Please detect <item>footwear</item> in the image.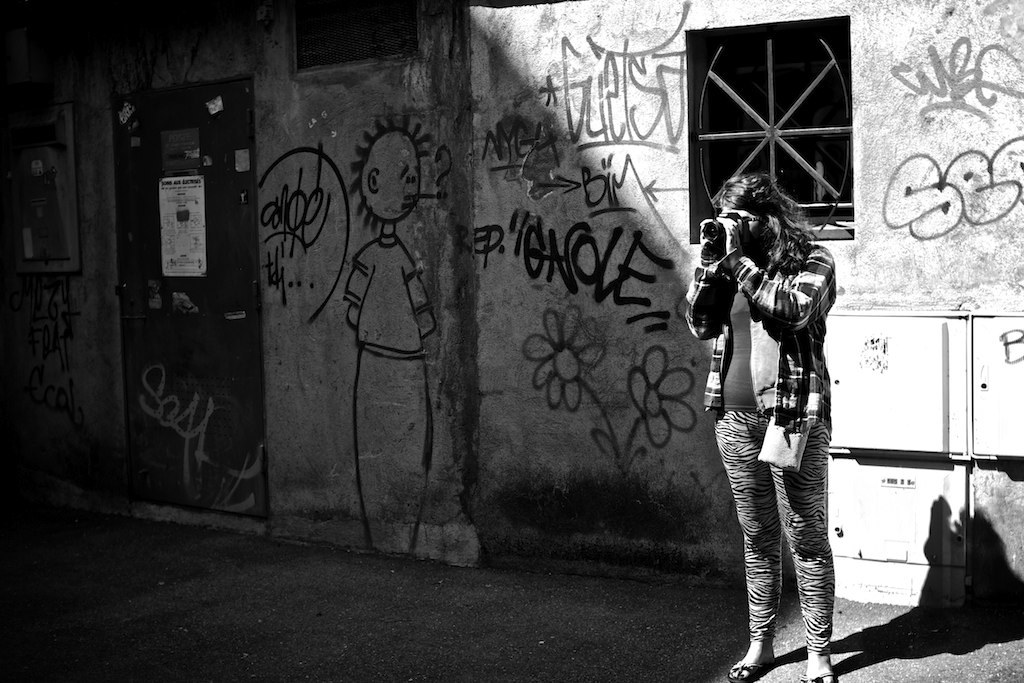
<box>728,659,776,682</box>.
